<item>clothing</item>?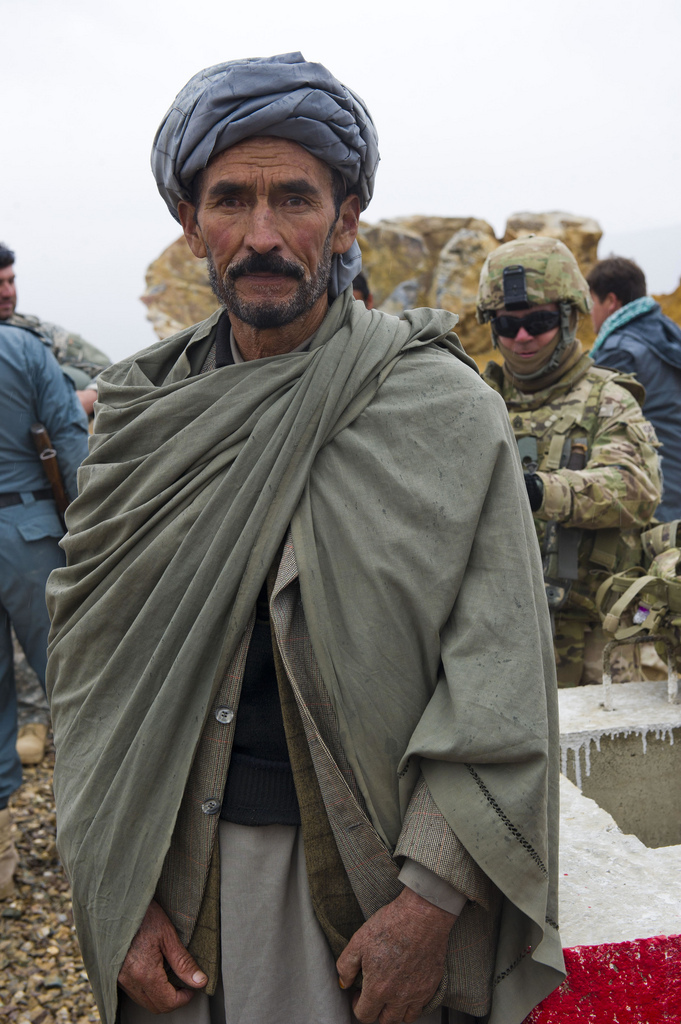
474/335/668/695
